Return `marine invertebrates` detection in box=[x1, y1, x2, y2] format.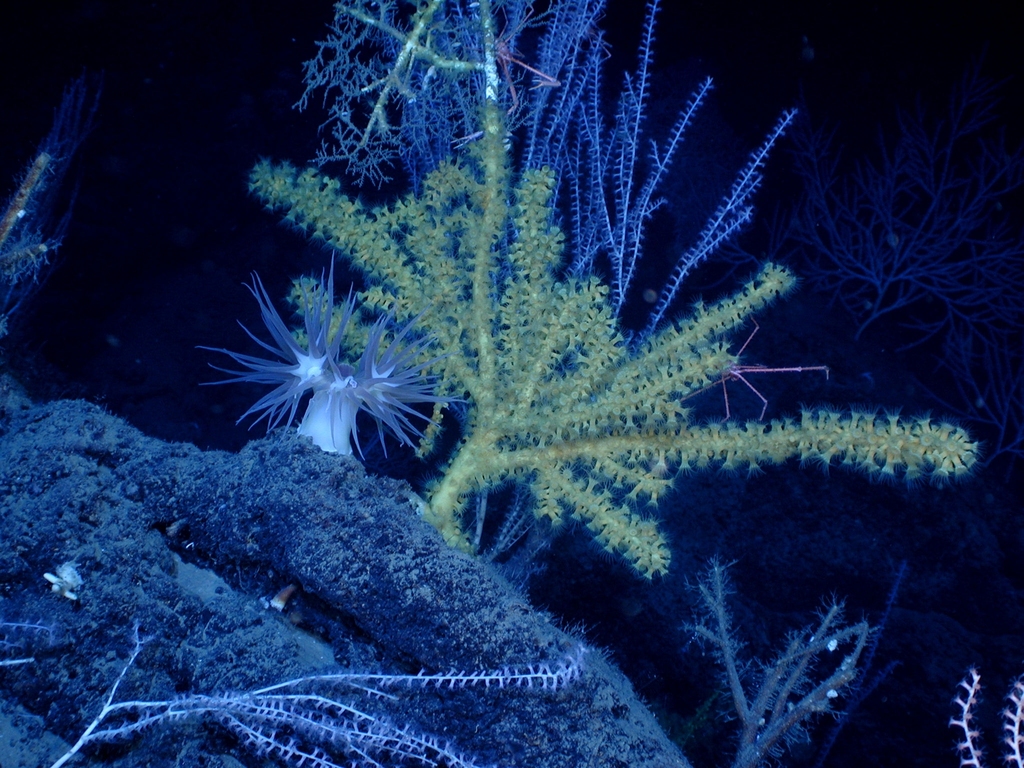
box=[923, 657, 1023, 767].
